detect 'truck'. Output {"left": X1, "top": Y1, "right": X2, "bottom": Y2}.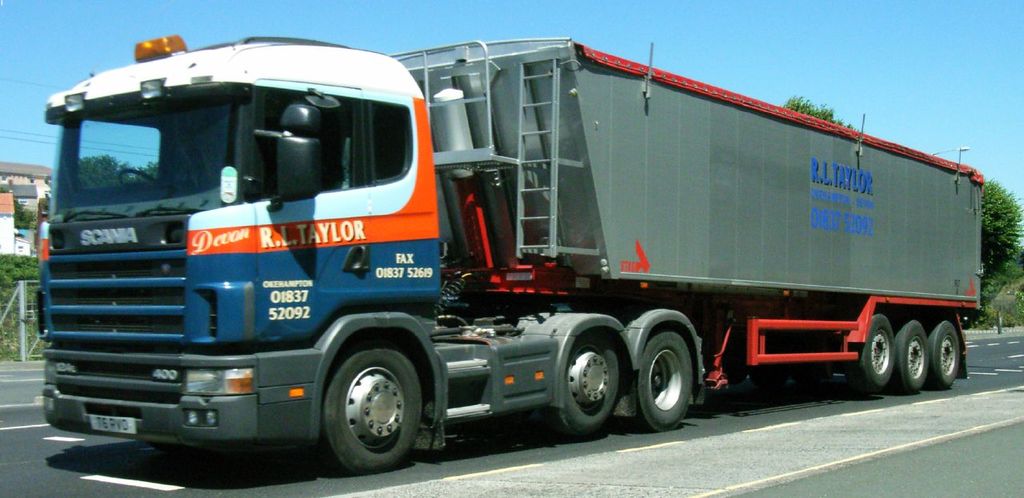
{"left": 38, "top": 31, "right": 992, "bottom": 472}.
